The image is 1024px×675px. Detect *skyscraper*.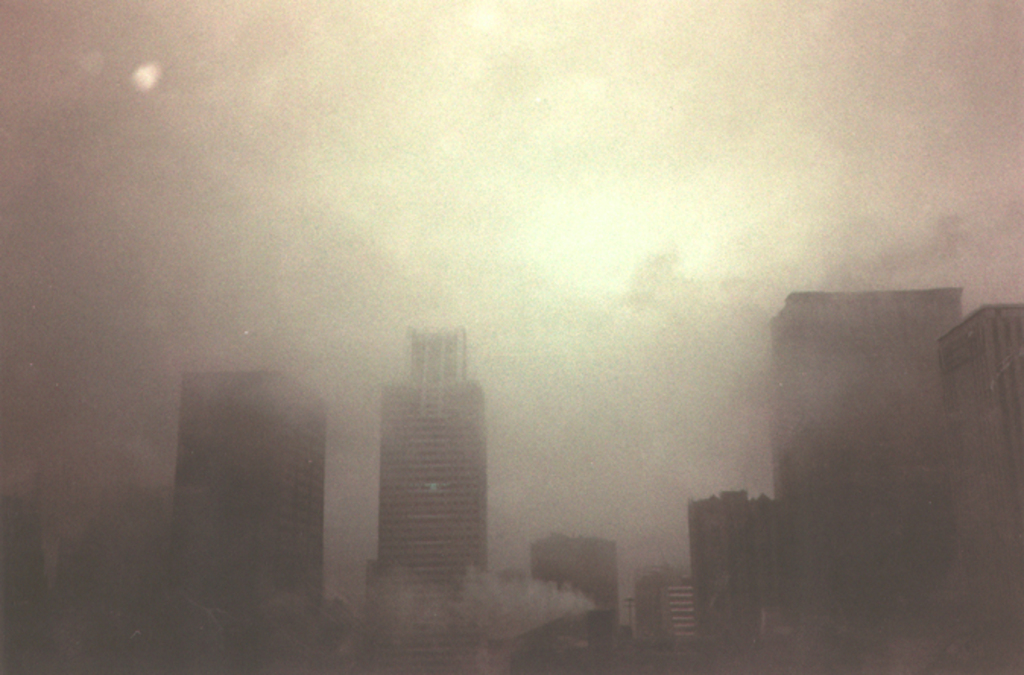
Detection: locate(166, 360, 331, 610).
